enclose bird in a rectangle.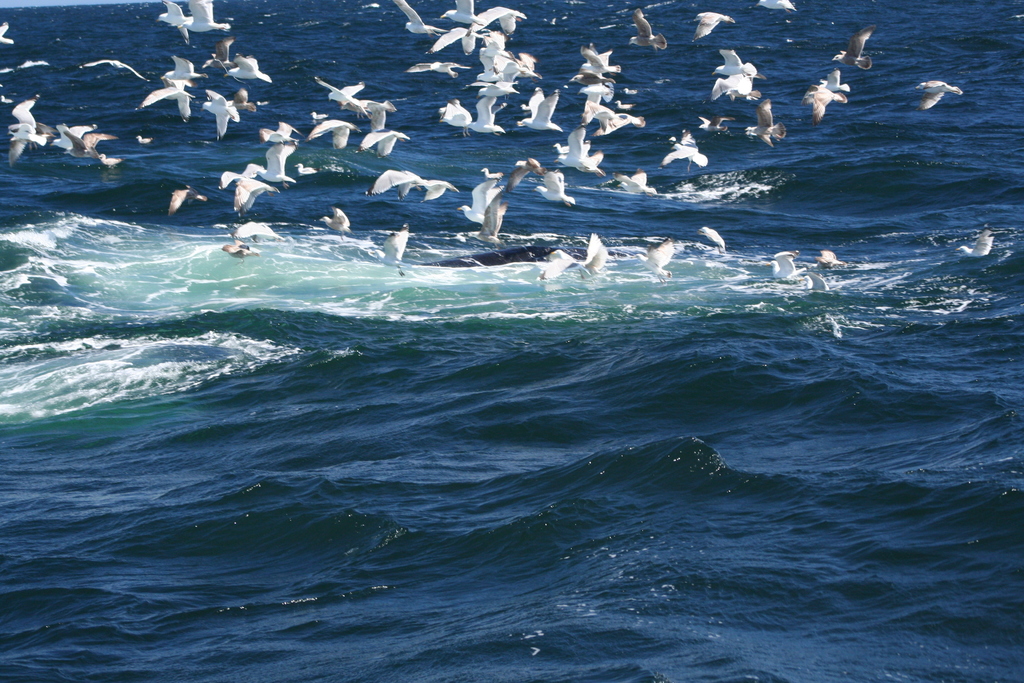
region(831, 26, 875, 69).
